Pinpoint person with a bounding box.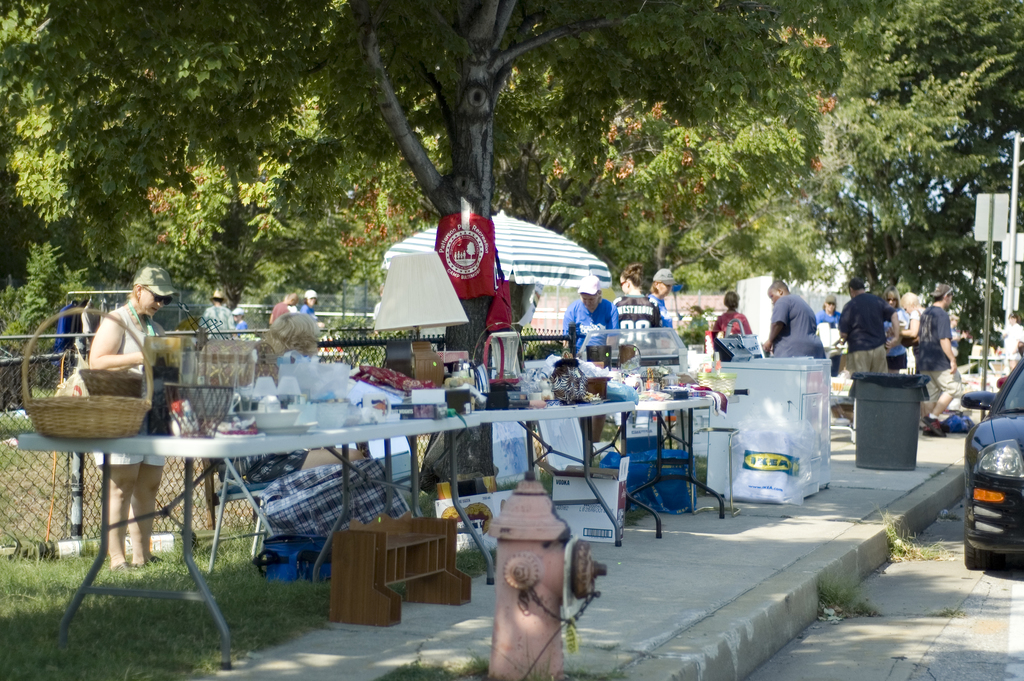
bbox=(269, 290, 296, 325).
